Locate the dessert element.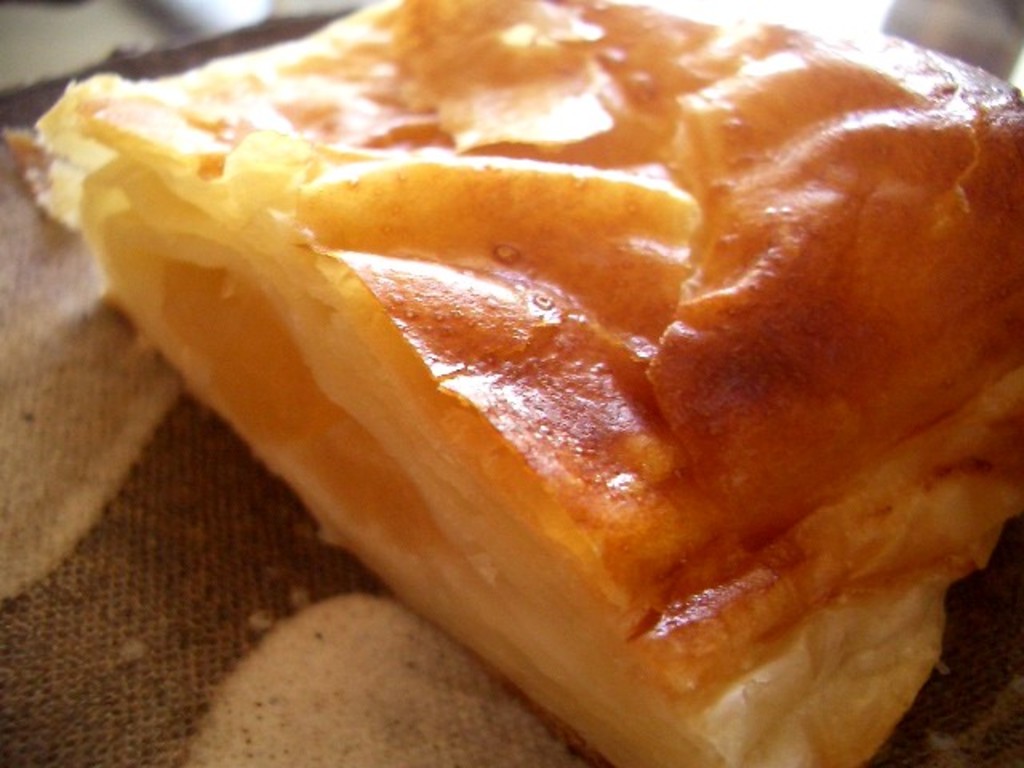
Element bbox: box=[5, 0, 1022, 766].
